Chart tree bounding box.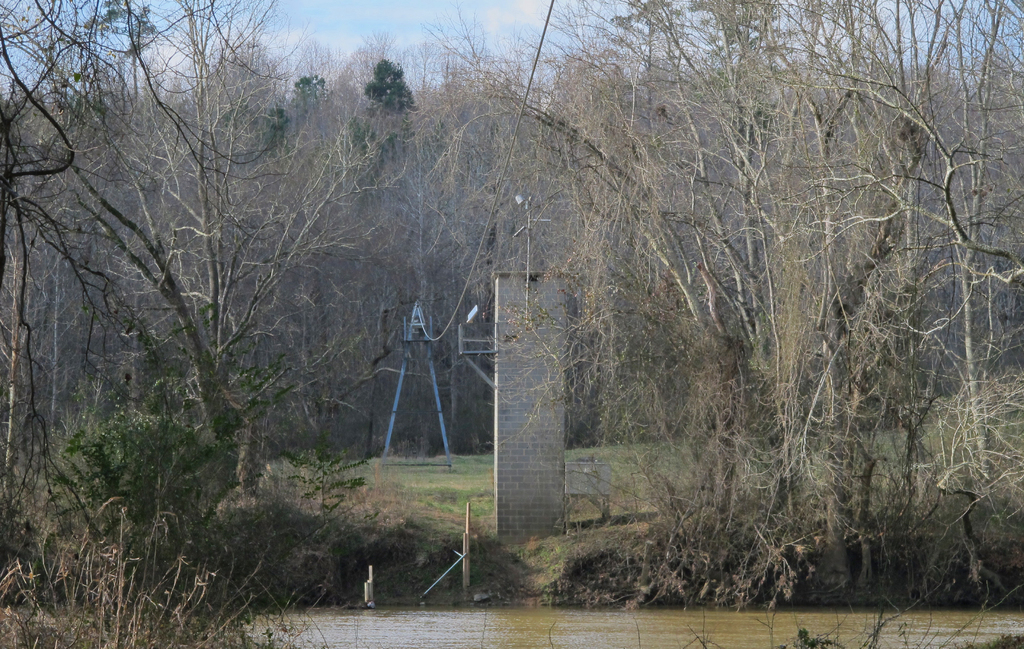
Charted: 305, 40, 513, 476.
